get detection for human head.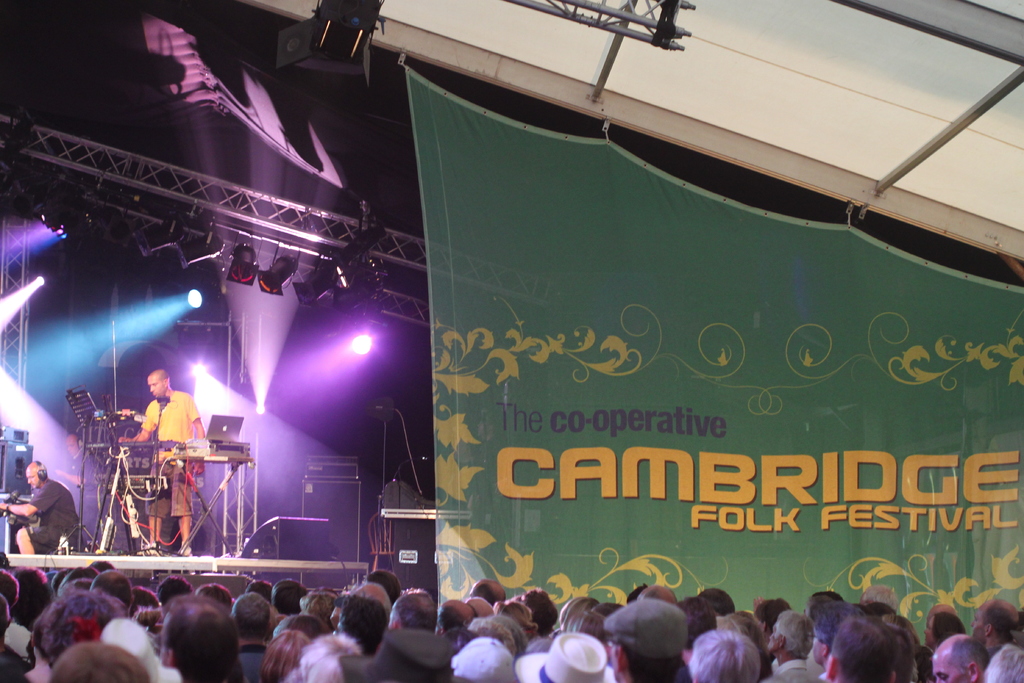
Detection: <box>988,644,1023,682</box>.
